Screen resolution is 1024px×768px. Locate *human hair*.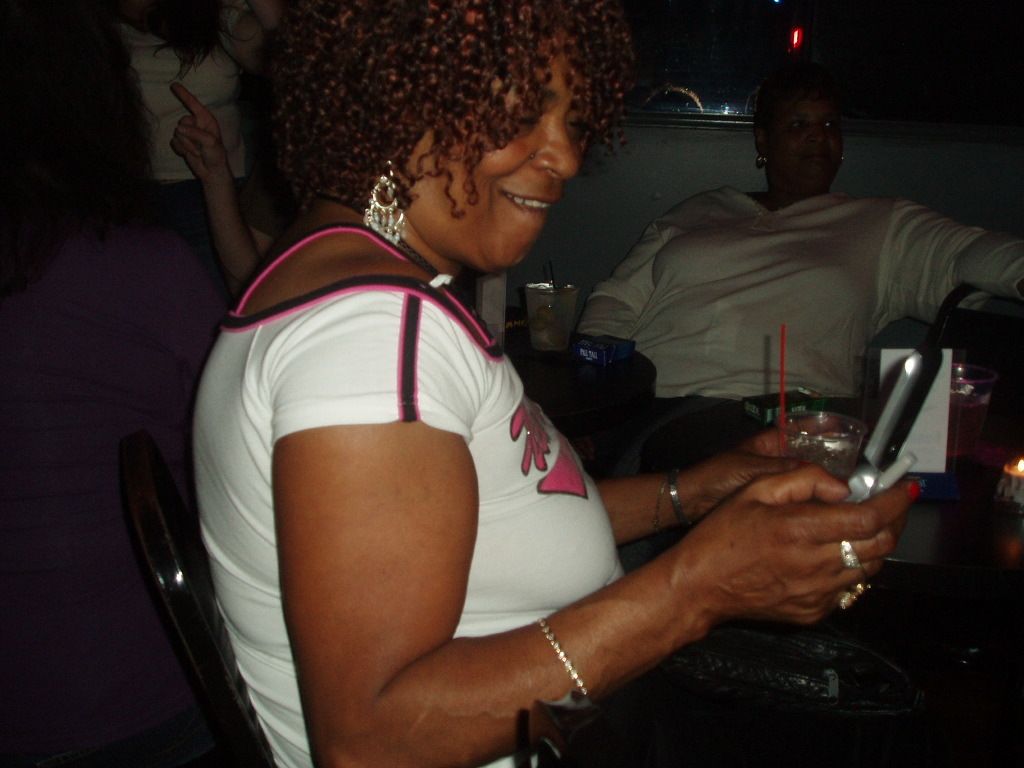
bbox(244, 16, 672, 259).
